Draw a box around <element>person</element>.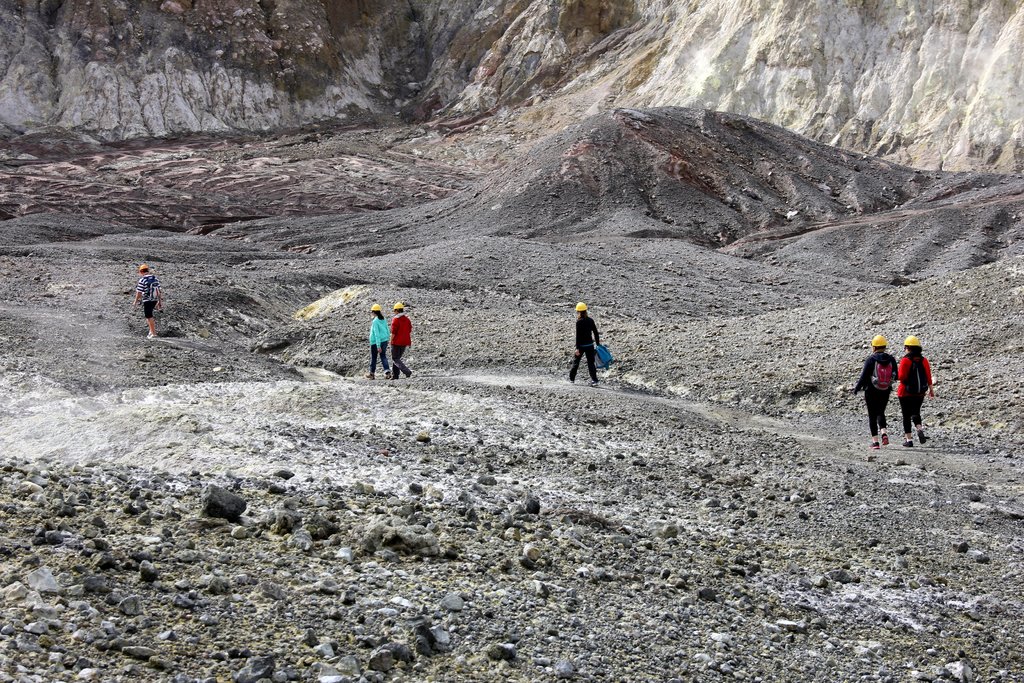
x1=391, y1=302, x2=416, y2=381.
